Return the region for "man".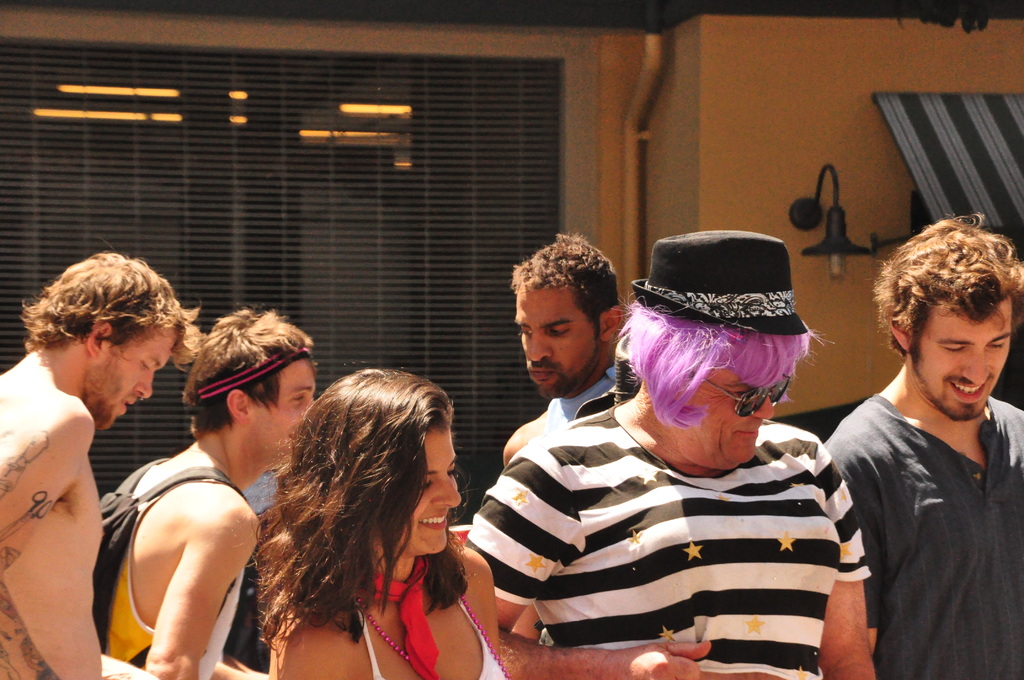
{"left": 821, "top": 209, "right": 1023, "bottom": 679}.
